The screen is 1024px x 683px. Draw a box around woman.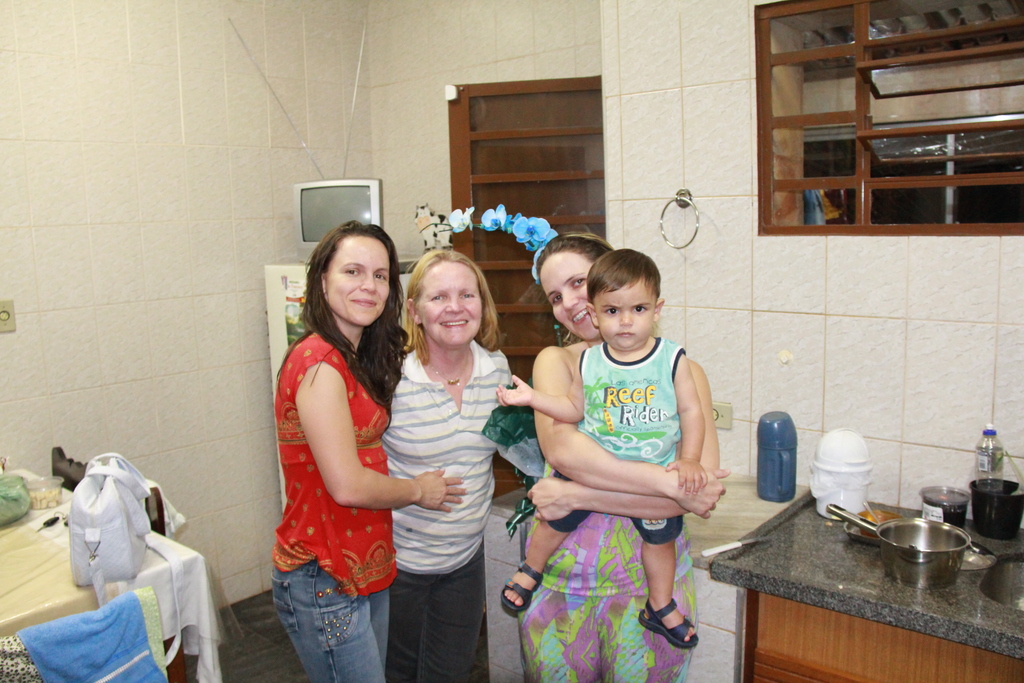
(x1=384, y1=252, x2=520, y2=682).
